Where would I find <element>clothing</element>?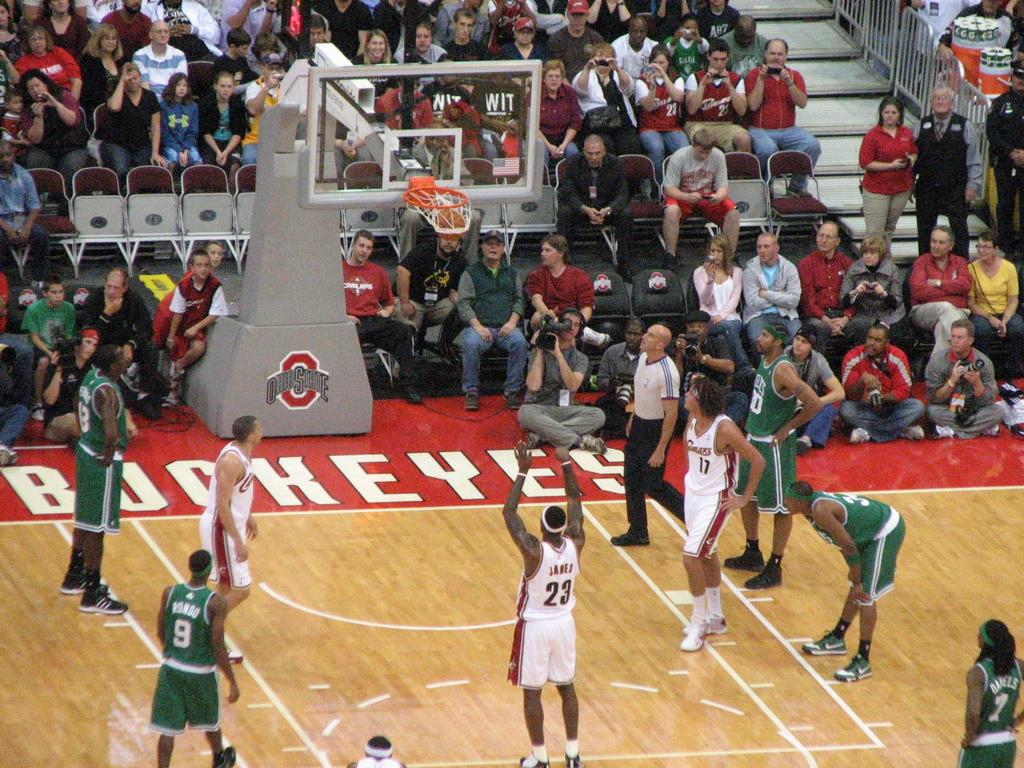
At box=[668, 331, 752, 430].
